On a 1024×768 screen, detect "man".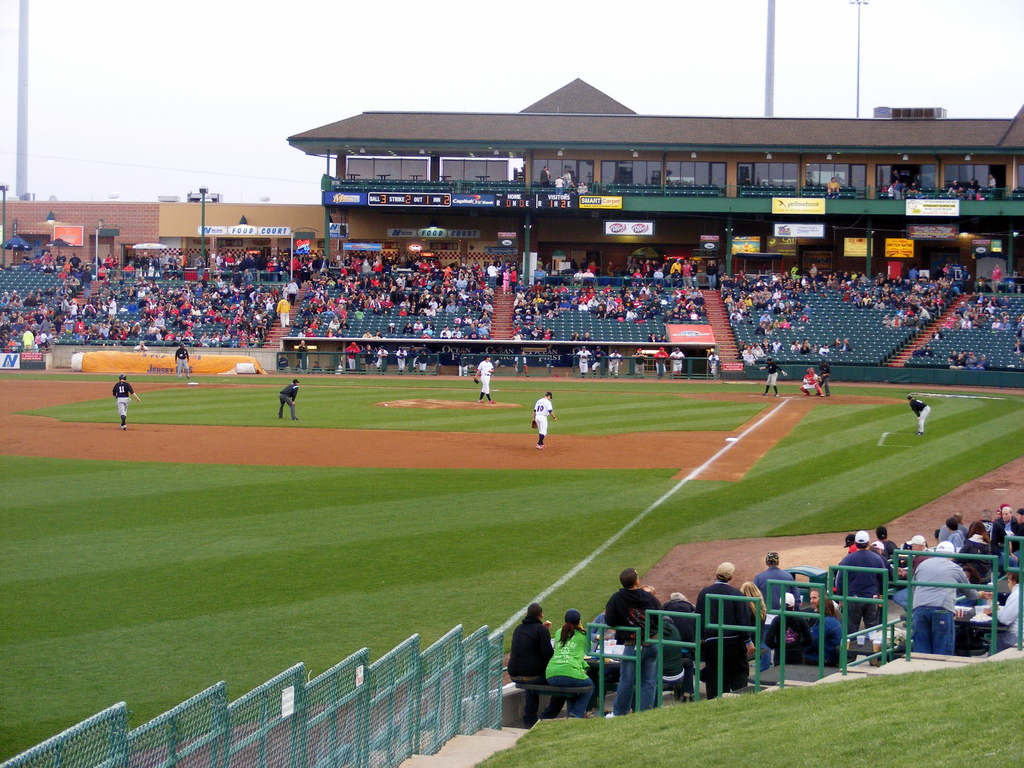
detection(845, 536, 856, 547).
